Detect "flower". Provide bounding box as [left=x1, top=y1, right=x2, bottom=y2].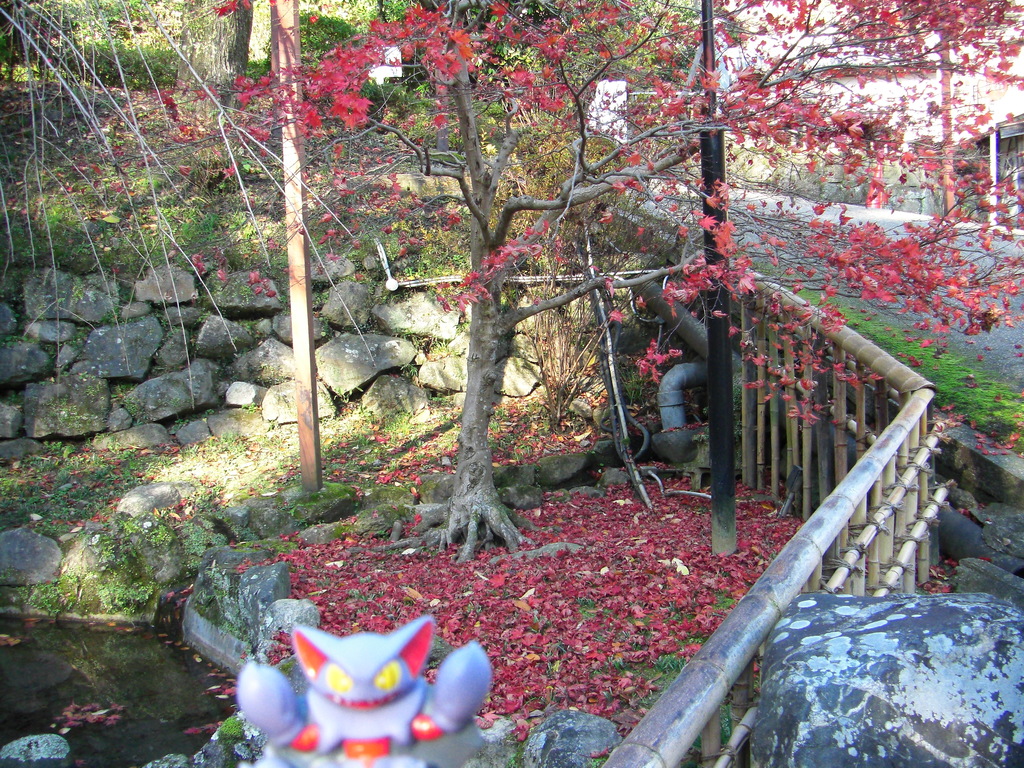
[left=318, top=94, right=370, bottom=136].
